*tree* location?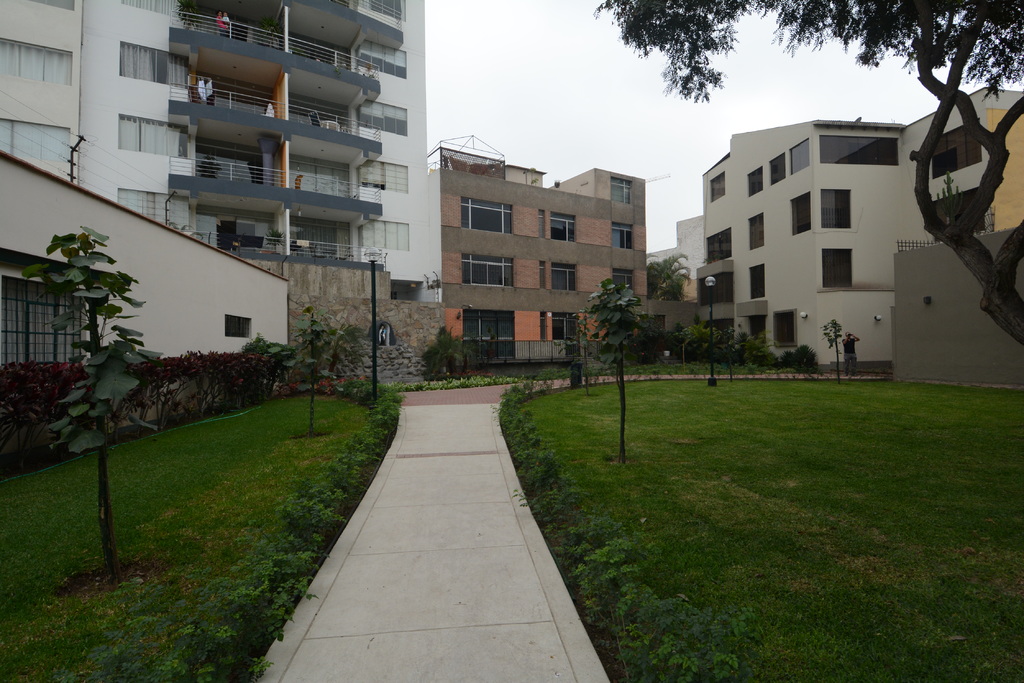
(x1=417, y1=320, x2=479, y2=384)
